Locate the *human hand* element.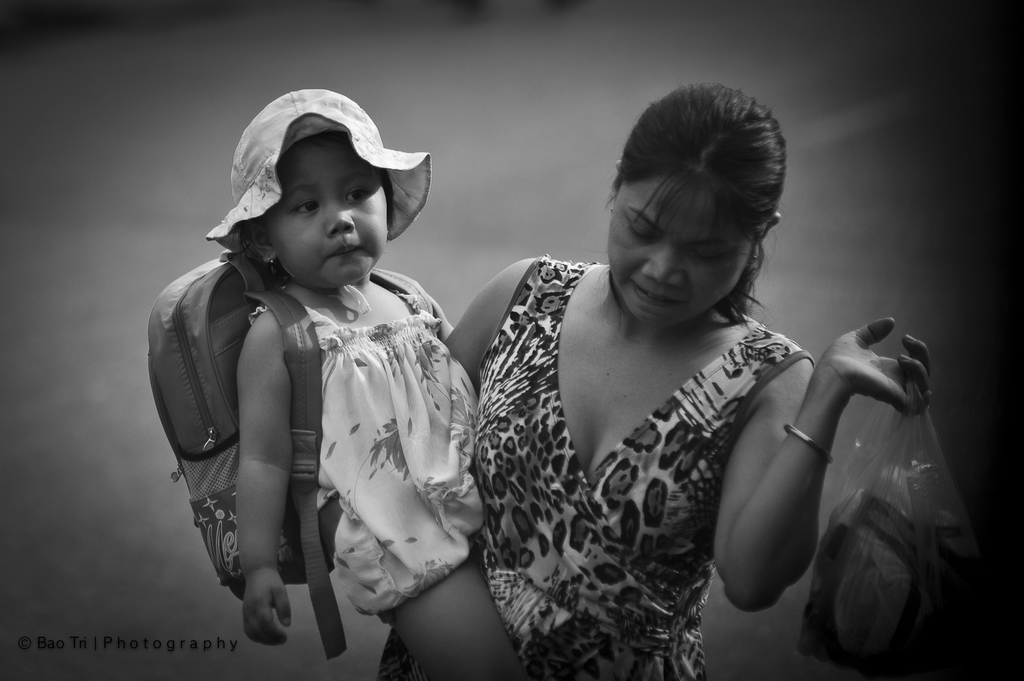
Element bbox: left=239, top=565, right=296, bottom=650.
